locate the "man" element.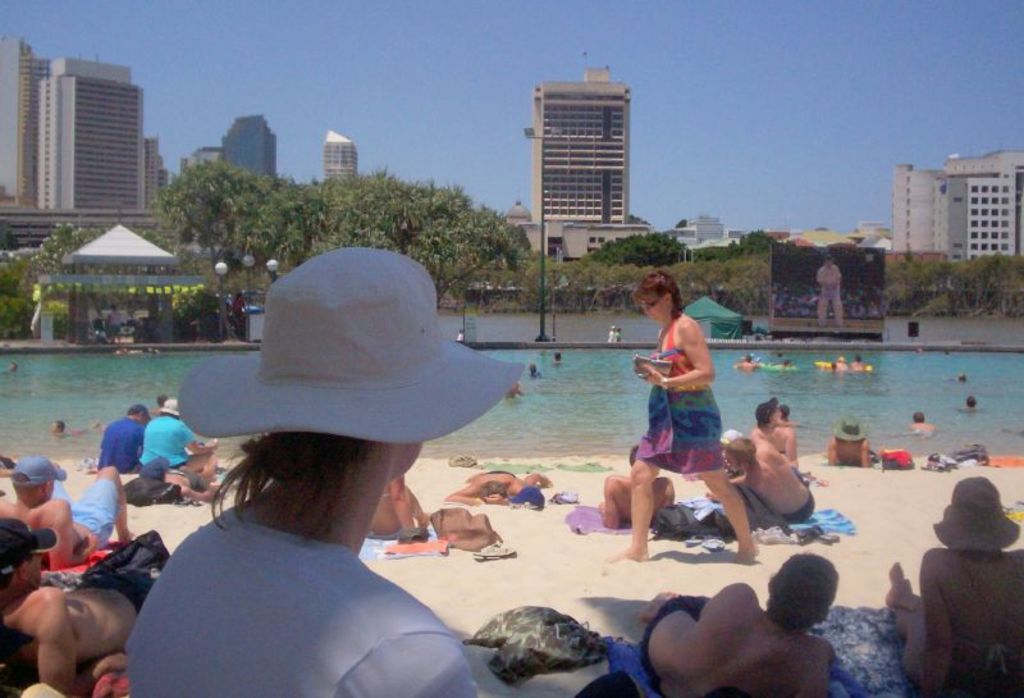
Element bbox: 815 254 841 325.
